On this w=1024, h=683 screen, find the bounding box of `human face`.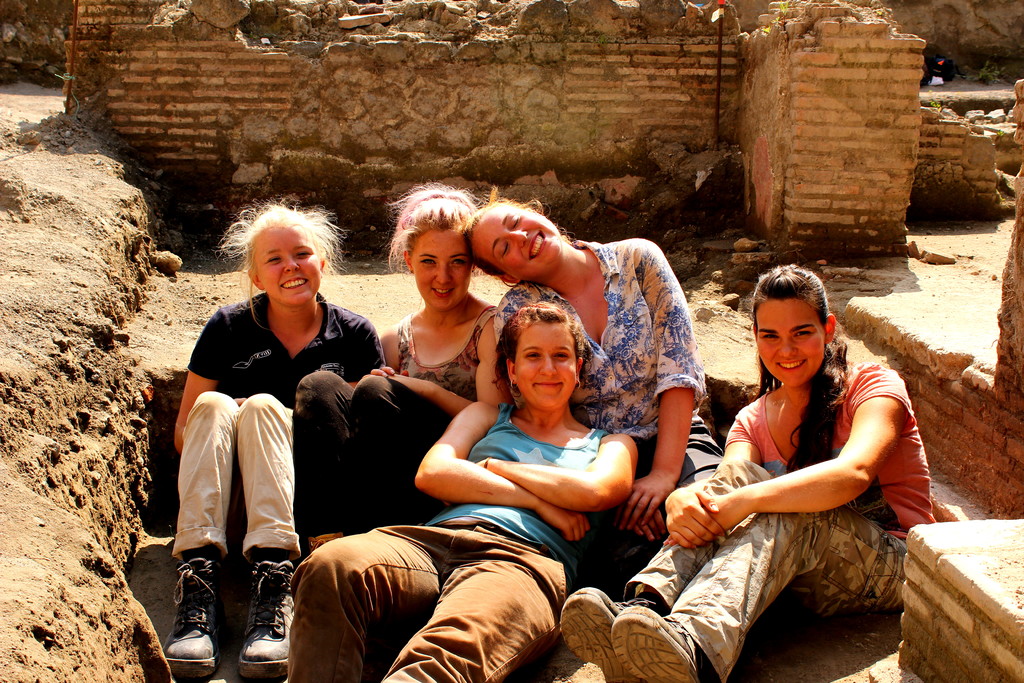
Bounding box: (415, 229, 469, 317).
